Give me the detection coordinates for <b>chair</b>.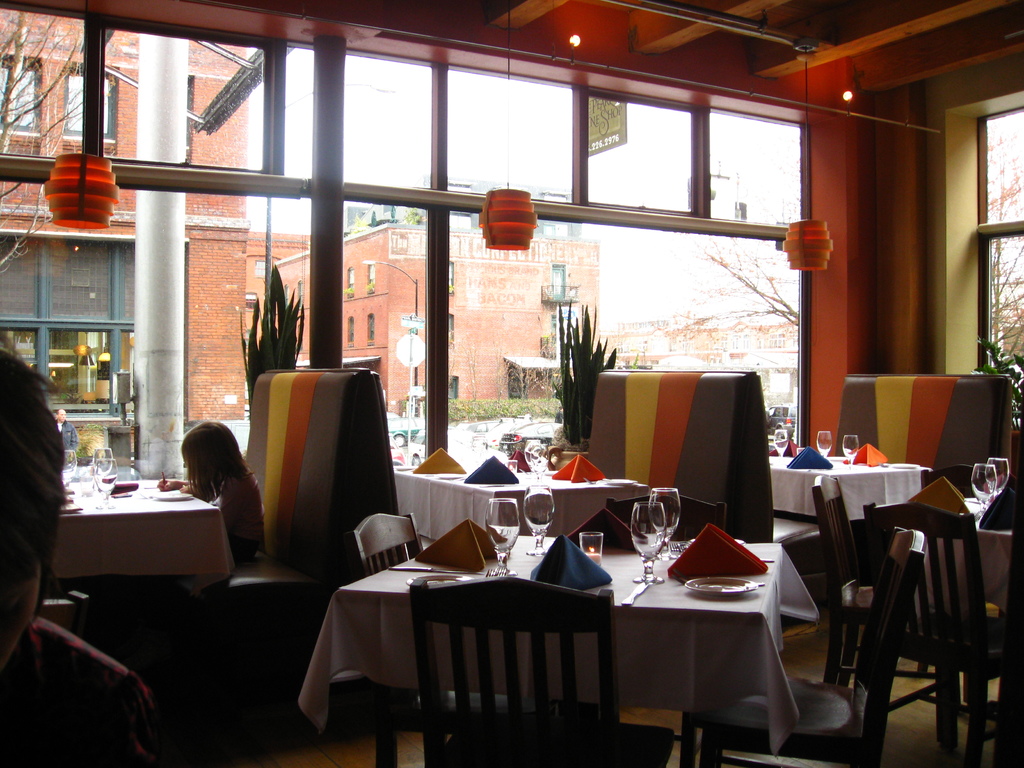
bbox(605, 488, 730, 538).
